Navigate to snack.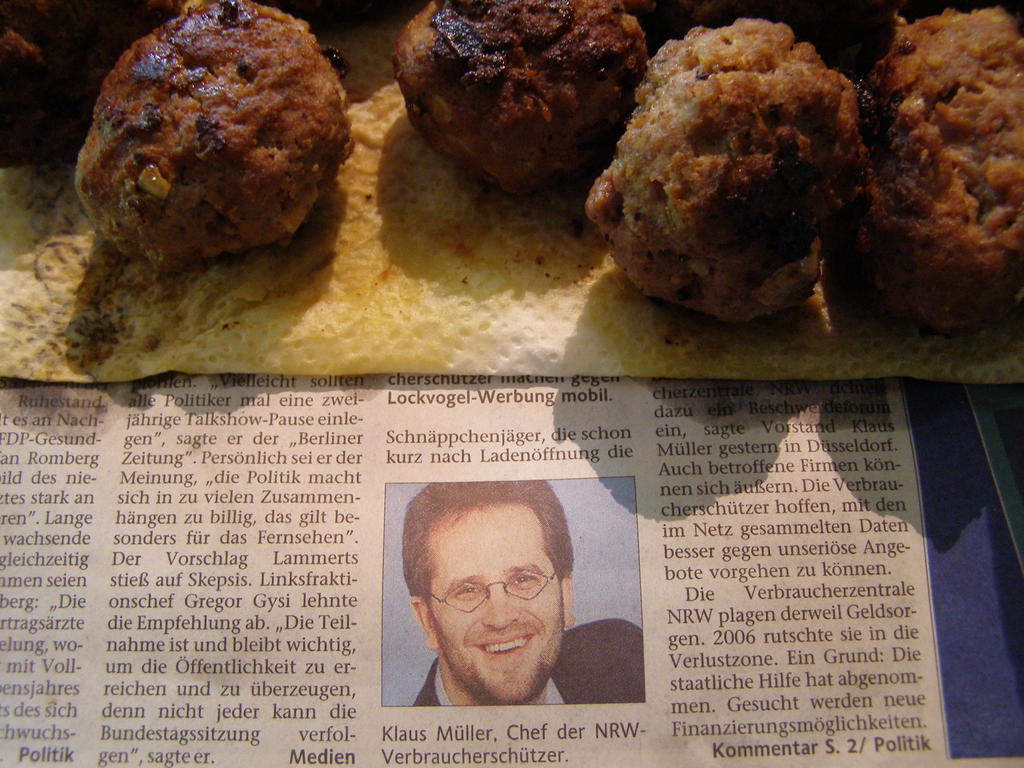
Navigation target: bbox=(2, 0, 184, 168).
